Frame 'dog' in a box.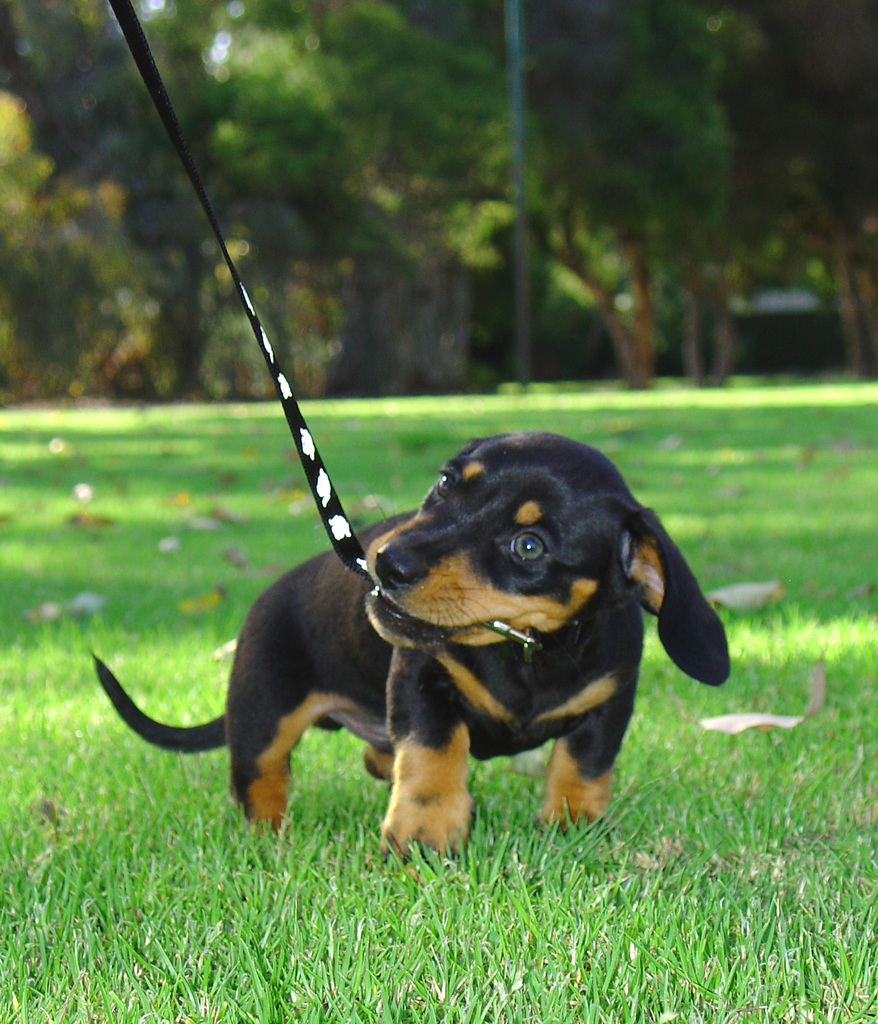
x1=88, y1=428, x2=733, y2=882.
